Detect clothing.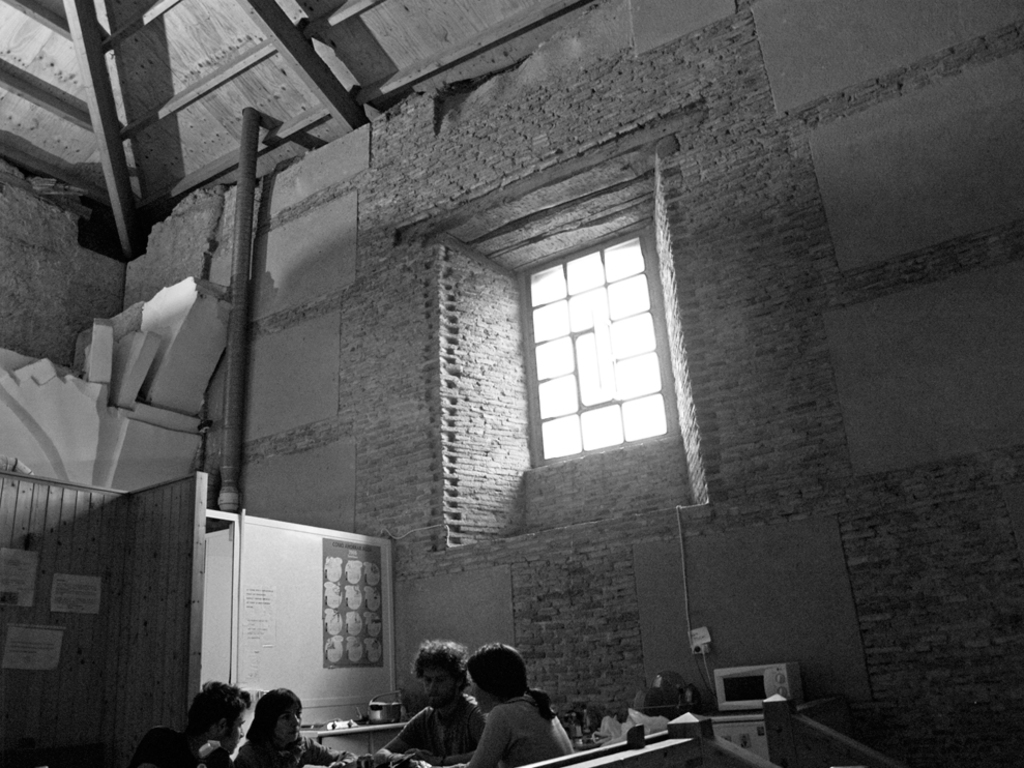
Detected at Rect(457, 680, 585, 767).
